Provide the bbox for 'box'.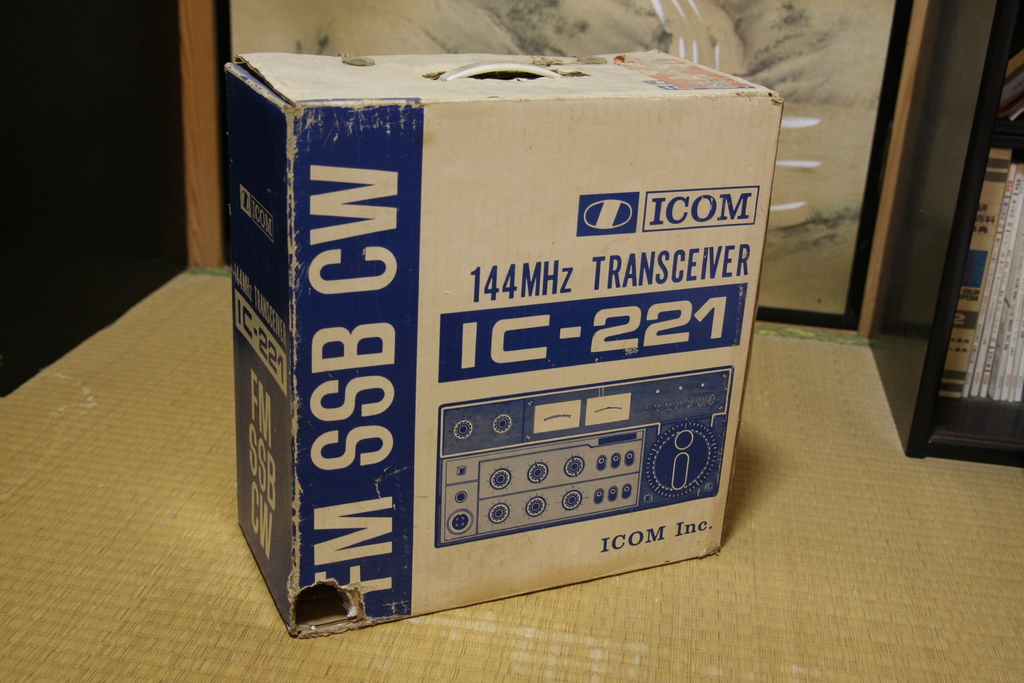
BBox(957, 148, 1012, 284).
